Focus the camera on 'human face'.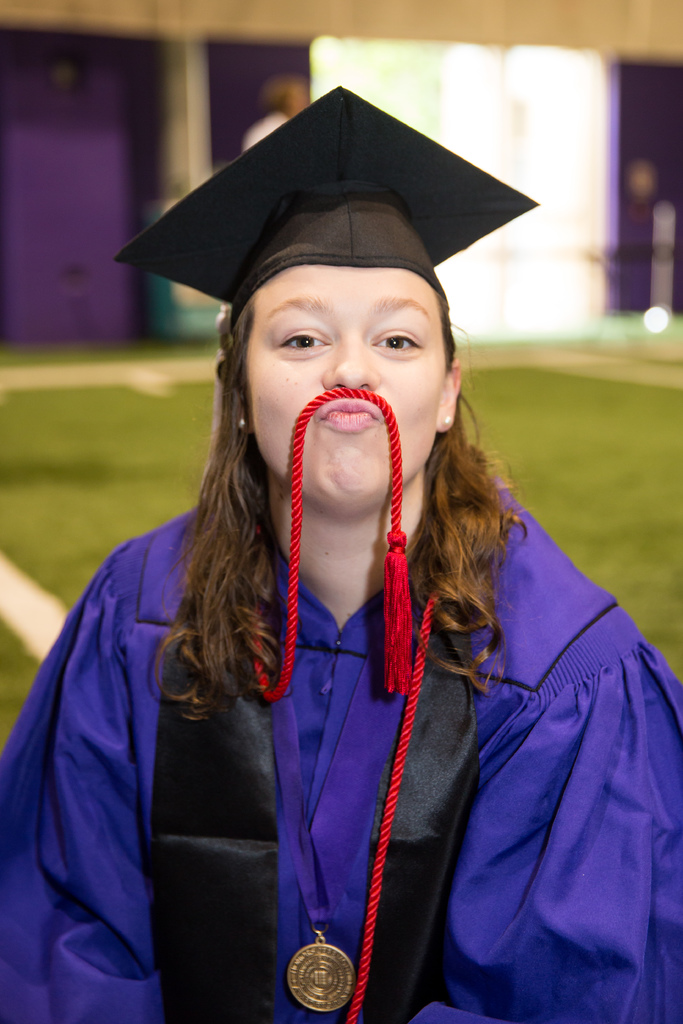
Focus region: detection(243, 267, 446, 517).
